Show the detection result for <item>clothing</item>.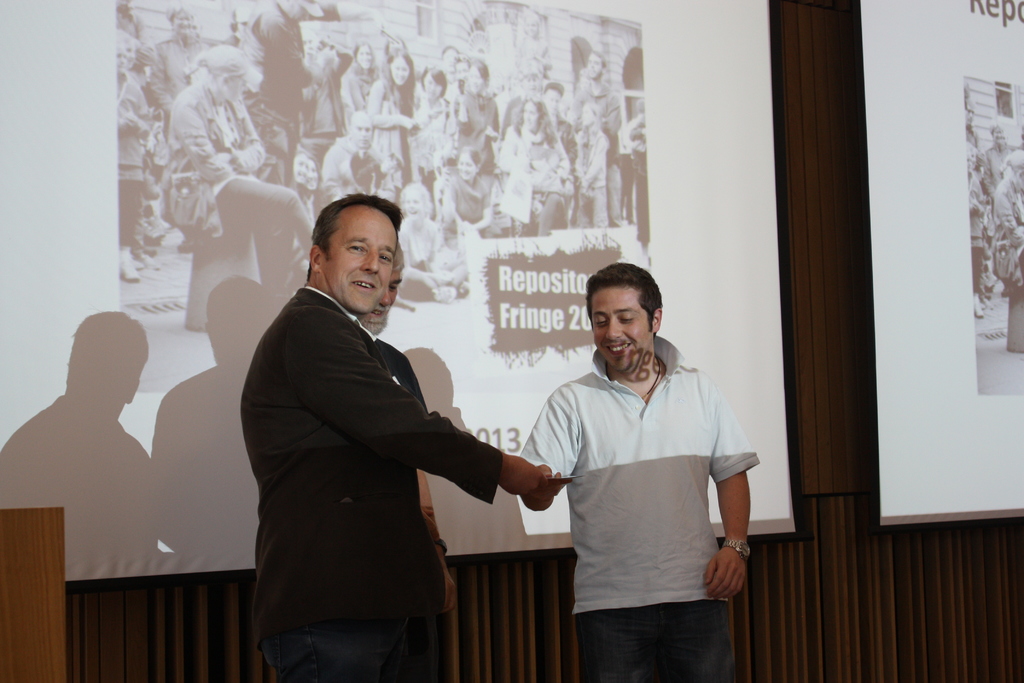
<bbox>376, 339, 428, 413</bbox>.
